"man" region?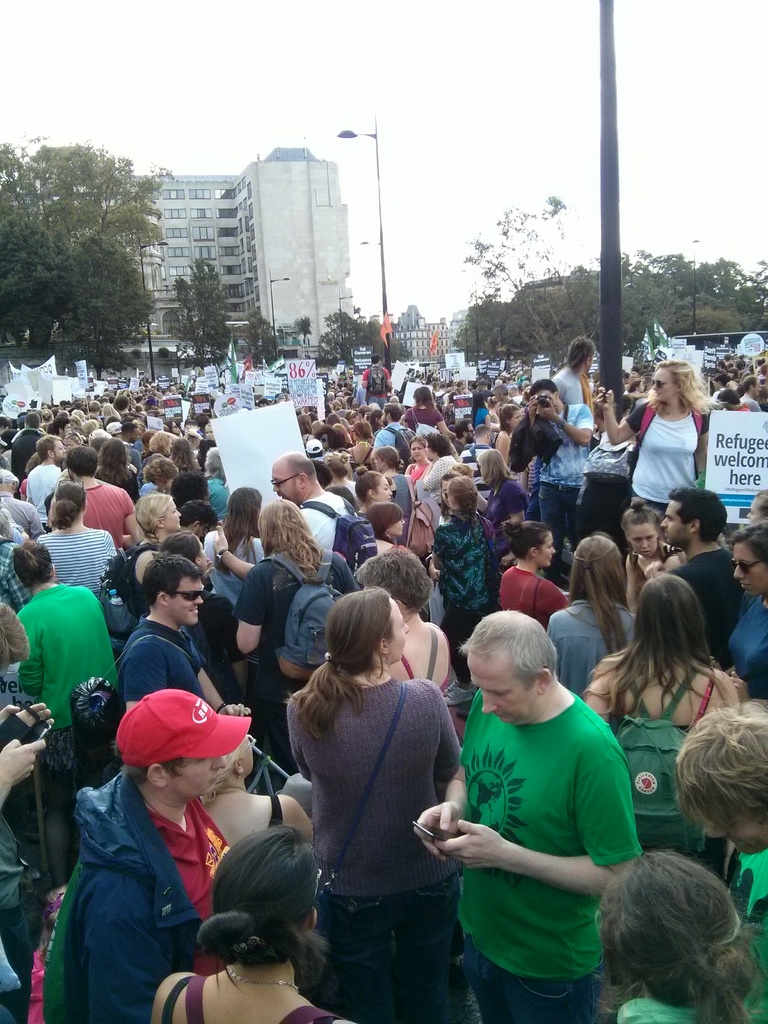
rect(458, 423, 499, 516)
